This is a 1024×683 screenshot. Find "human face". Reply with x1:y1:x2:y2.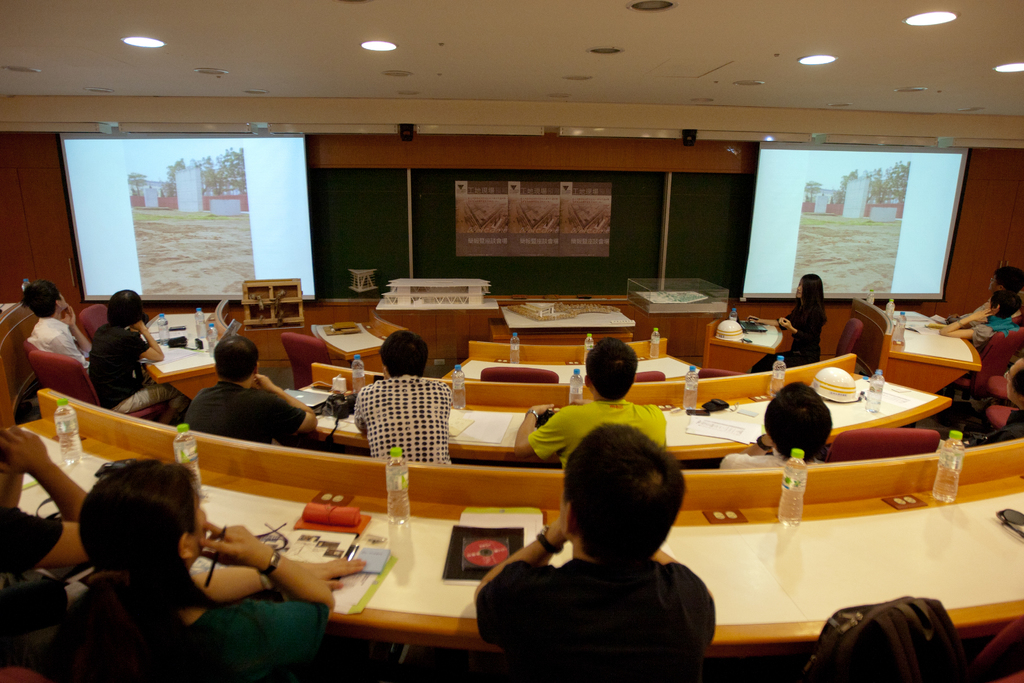
799:284:803:298.
